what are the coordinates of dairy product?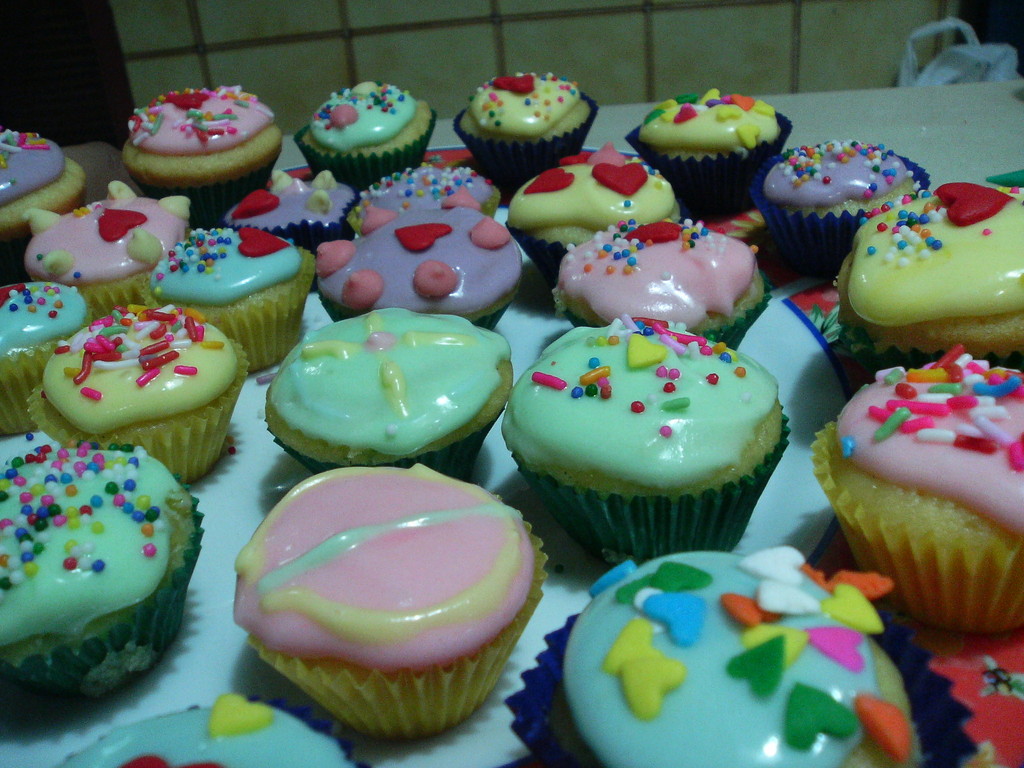
[267,303,485,449].
